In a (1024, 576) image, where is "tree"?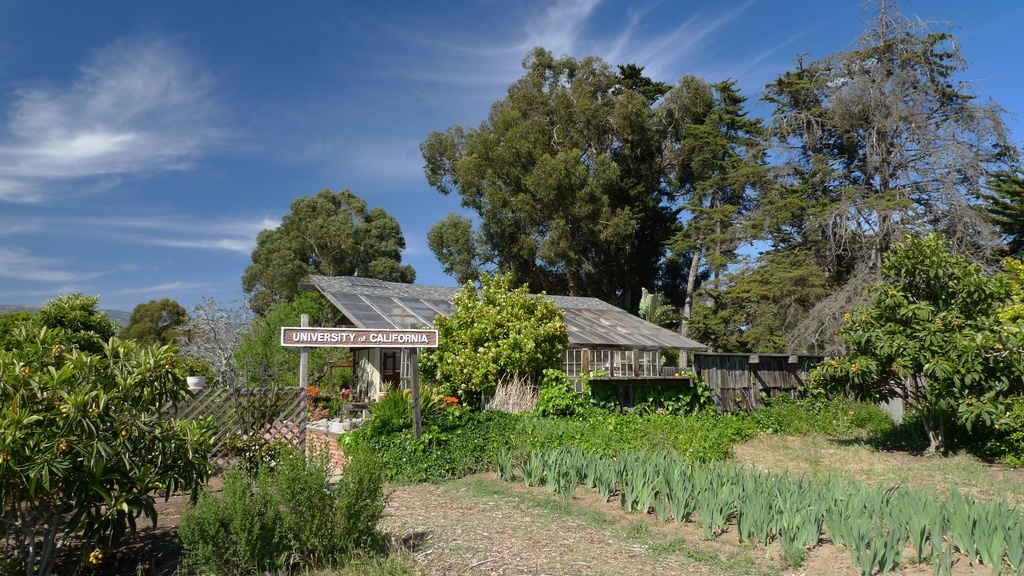
[757,11,1023,460].
